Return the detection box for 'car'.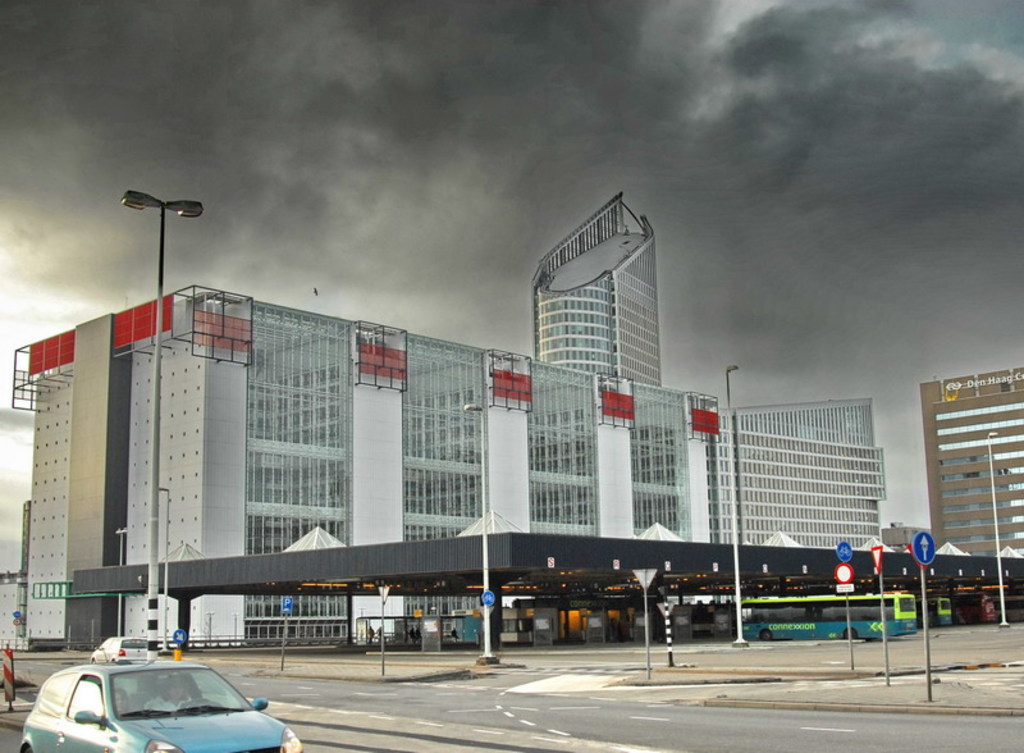
bbox=[20, 658, 303, 752].
